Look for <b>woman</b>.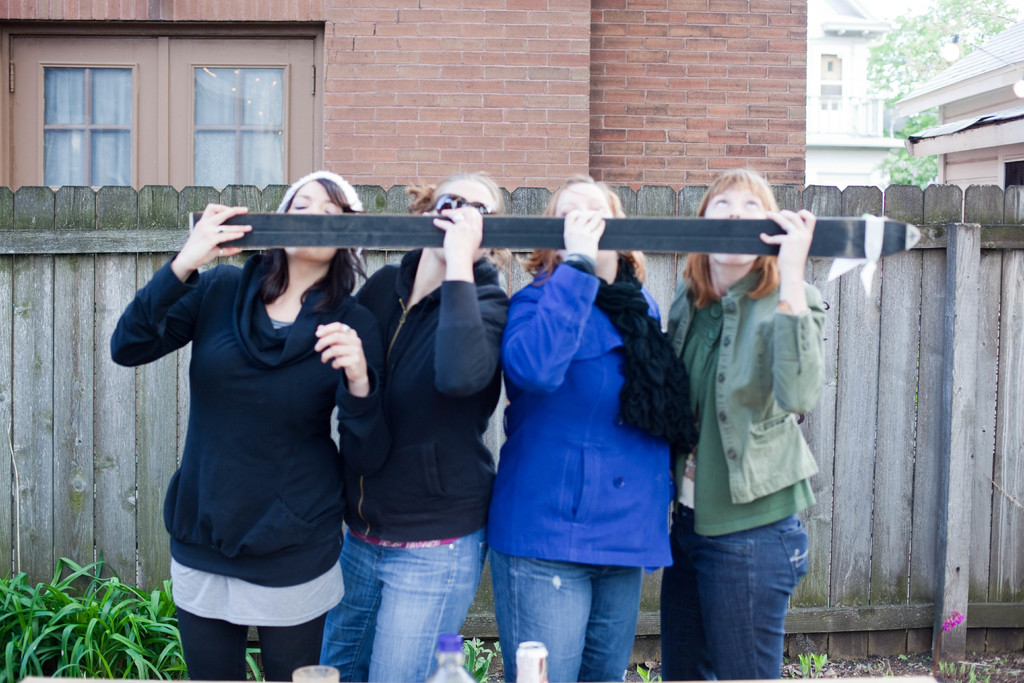
Found: (left=664, top=173, right=829, bottom=682).
